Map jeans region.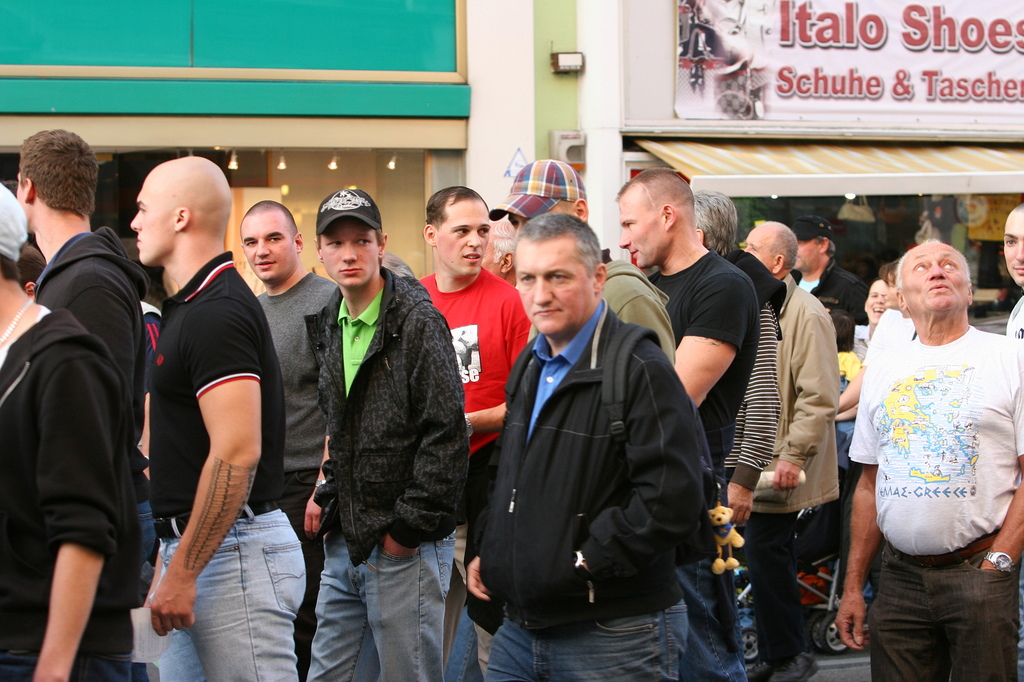
Mapped to BBox(157, 505, 306, 681).
